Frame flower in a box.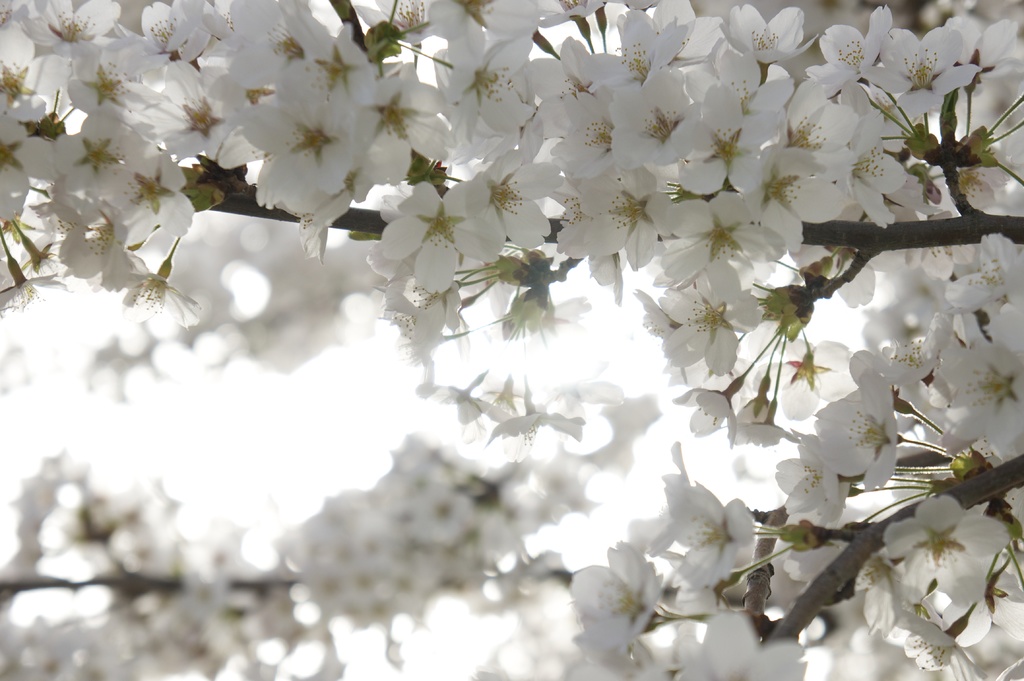
box=[16, 232, 62, 284].
